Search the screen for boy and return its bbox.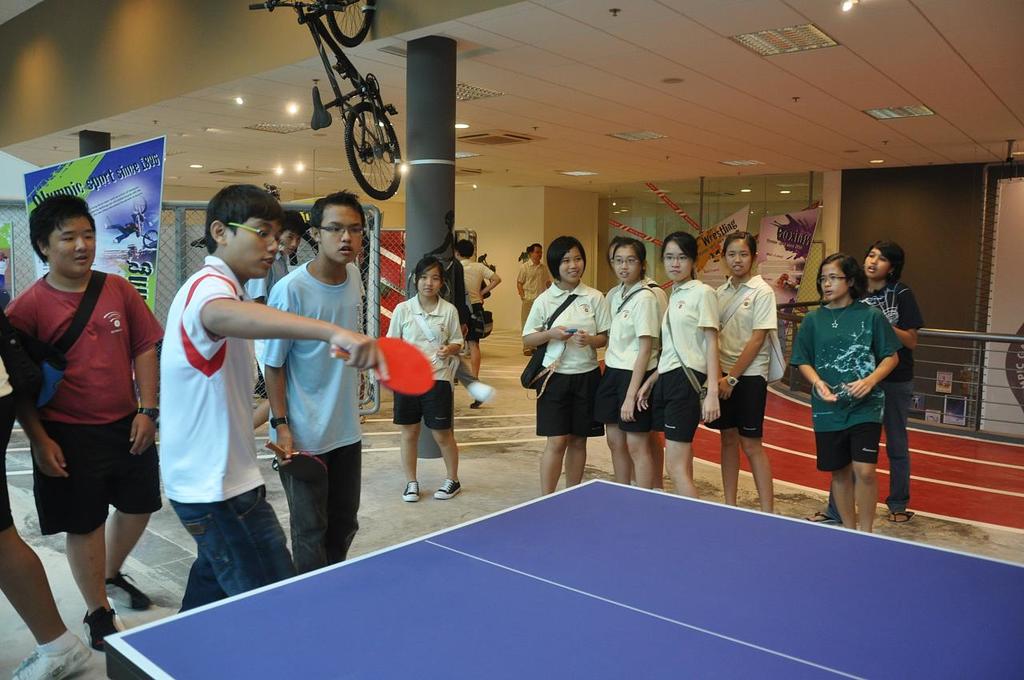
Found: (left=253, top=208, right=304, bottom=460).
